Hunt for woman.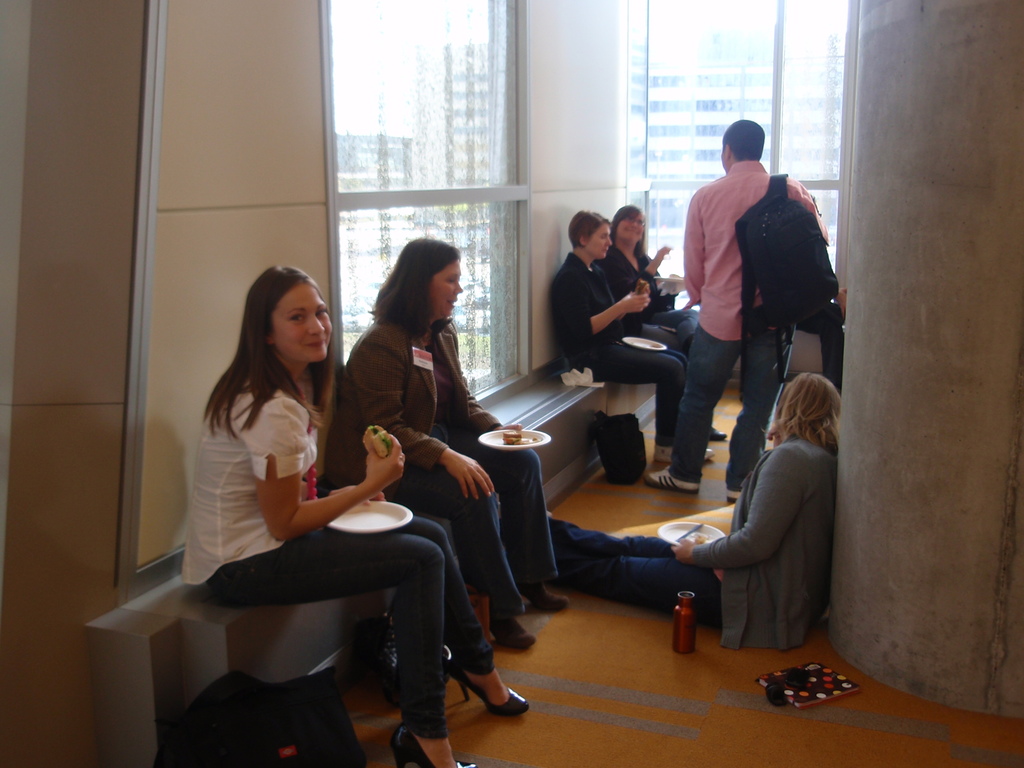
Hunted down at [552, 203, 724, 456].
